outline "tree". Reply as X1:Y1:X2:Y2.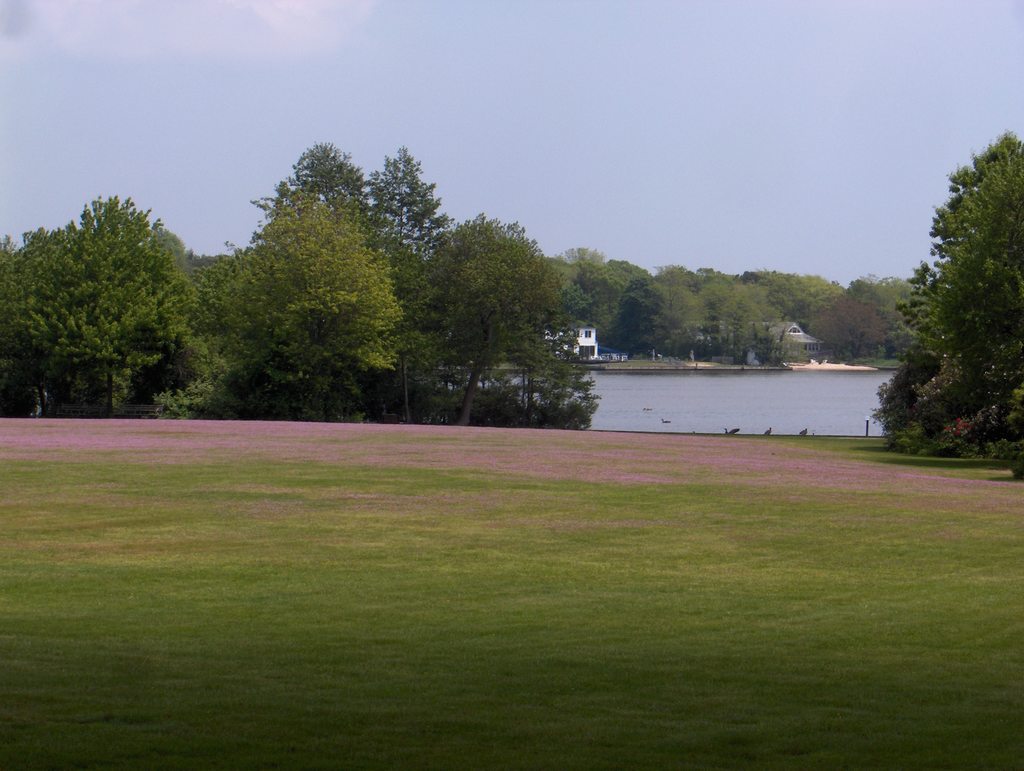
374:151:452:247.
